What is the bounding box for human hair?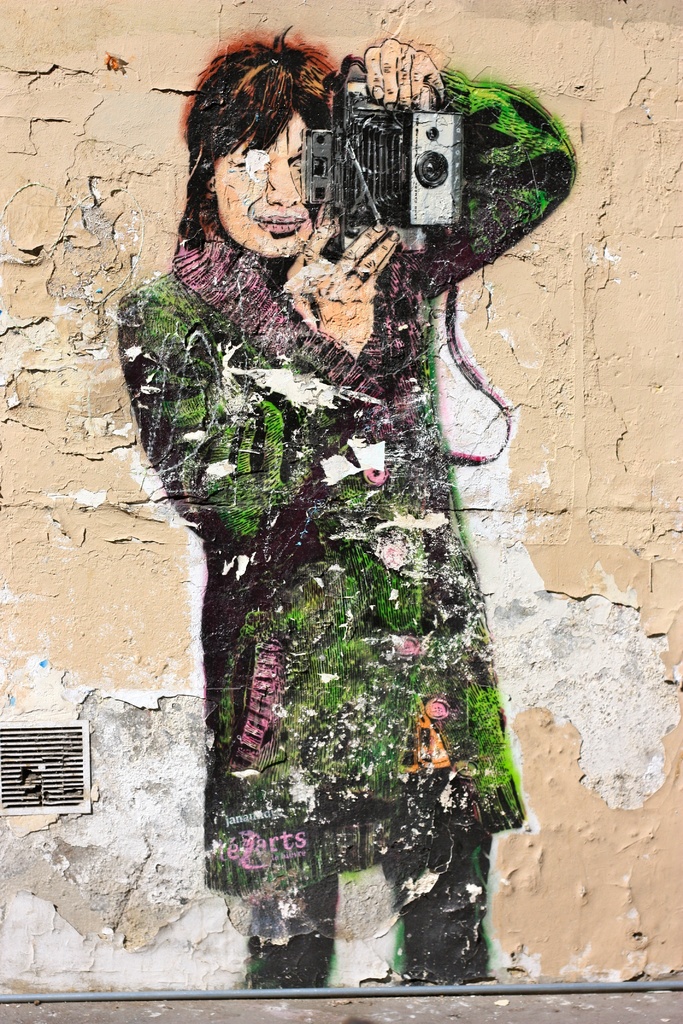
x1=181, y1=22, x2=345, y2=253.
